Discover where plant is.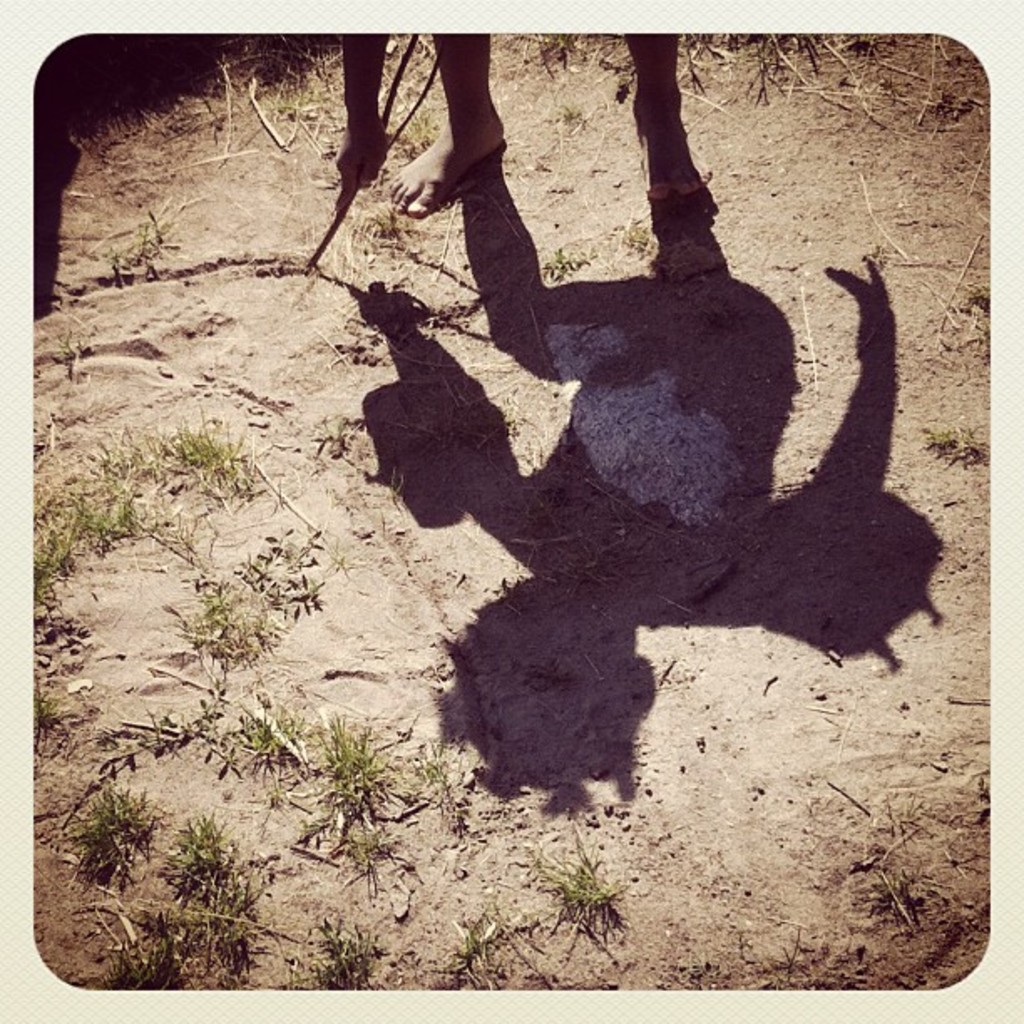
Discovered at l=880, t=865, r=922, b=905.
